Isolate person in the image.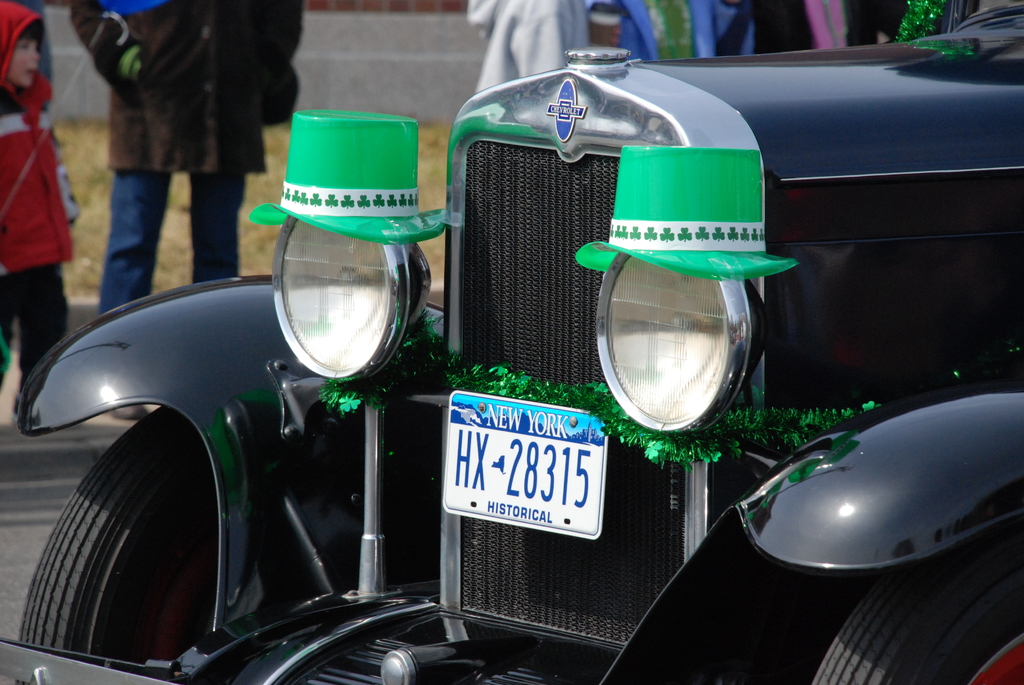
Isolated region: region(74, 0, 307, 322).
